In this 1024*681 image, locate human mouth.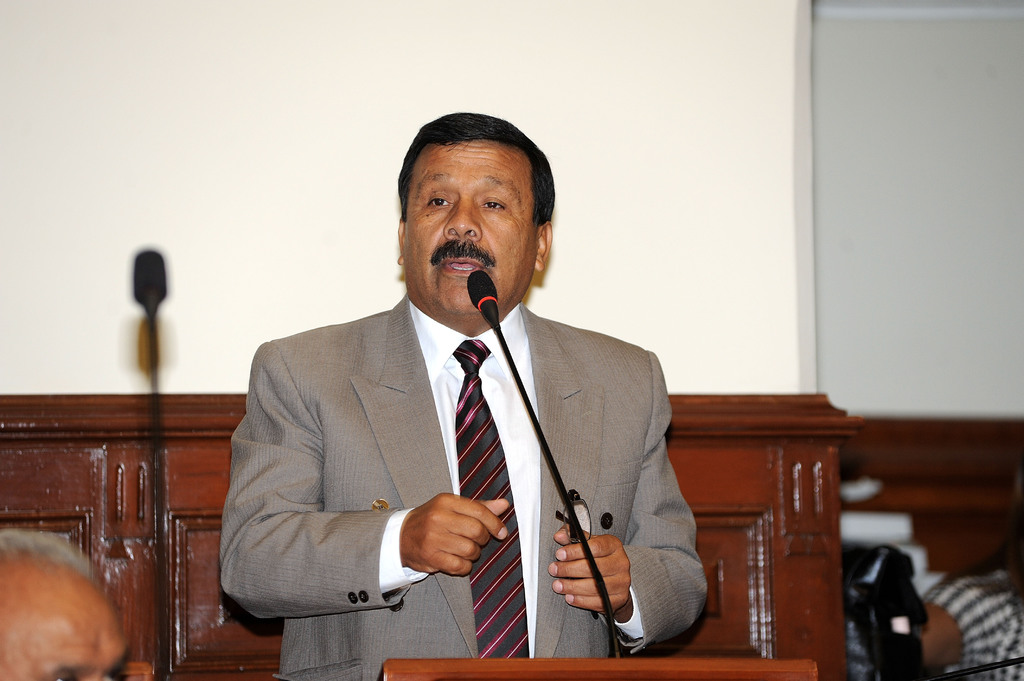
Bounding box: 438/254/483/278.
